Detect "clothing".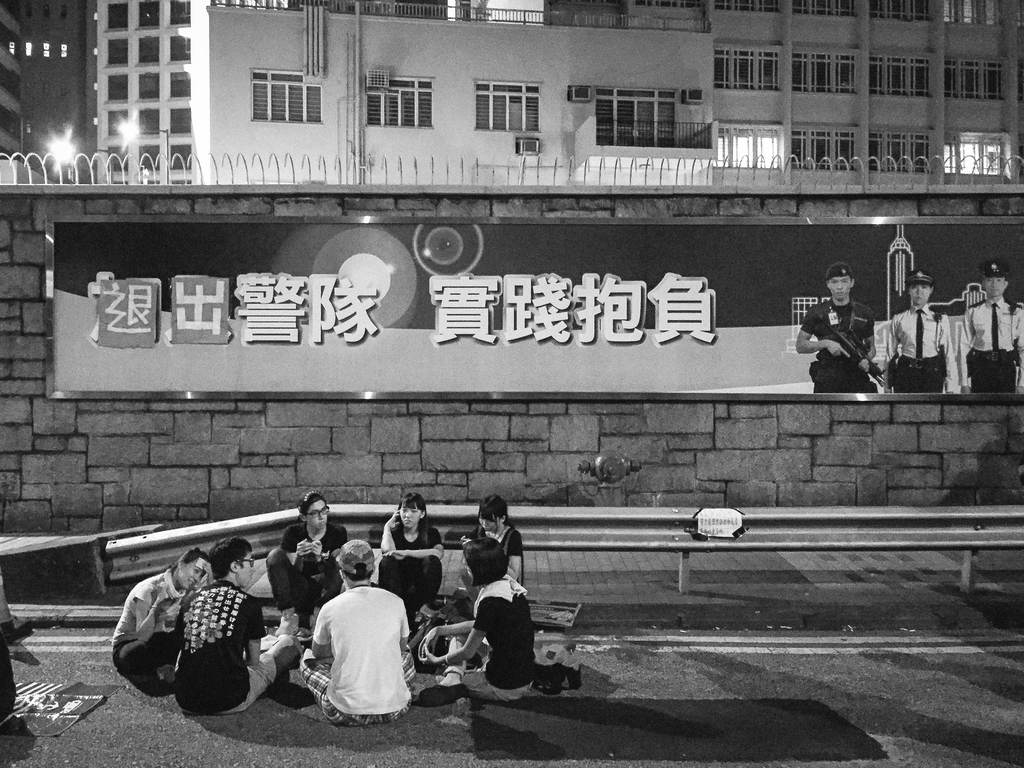
Detected at 111 568 188 669.
